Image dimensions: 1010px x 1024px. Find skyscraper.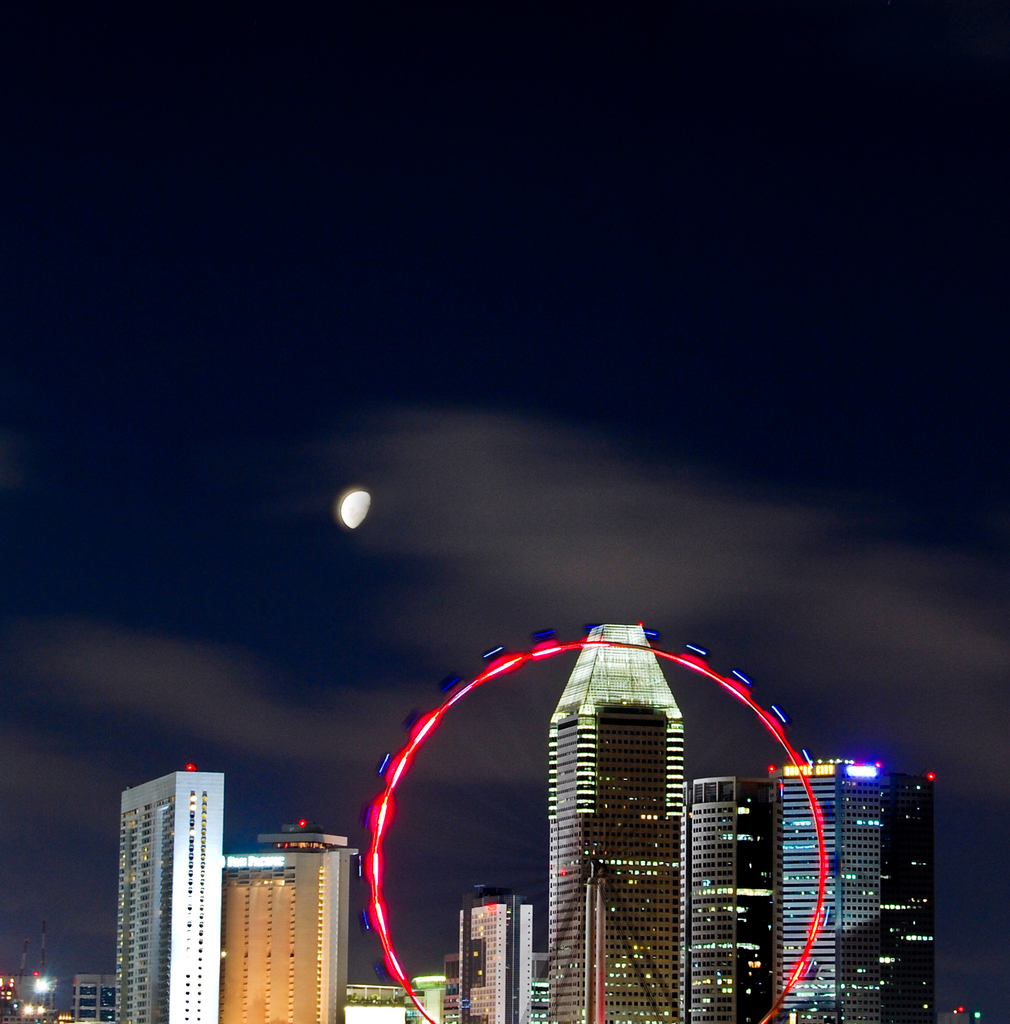
locate(88, 739, 250, 988).
